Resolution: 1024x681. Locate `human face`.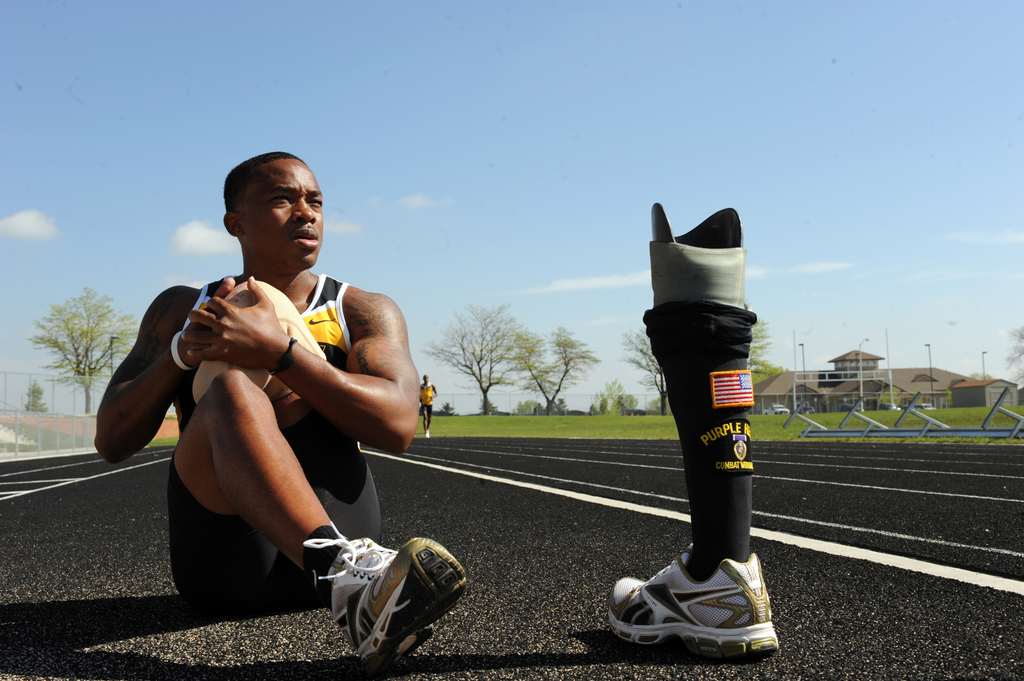
x1=244 y1=156 x2=323 y2=269.
